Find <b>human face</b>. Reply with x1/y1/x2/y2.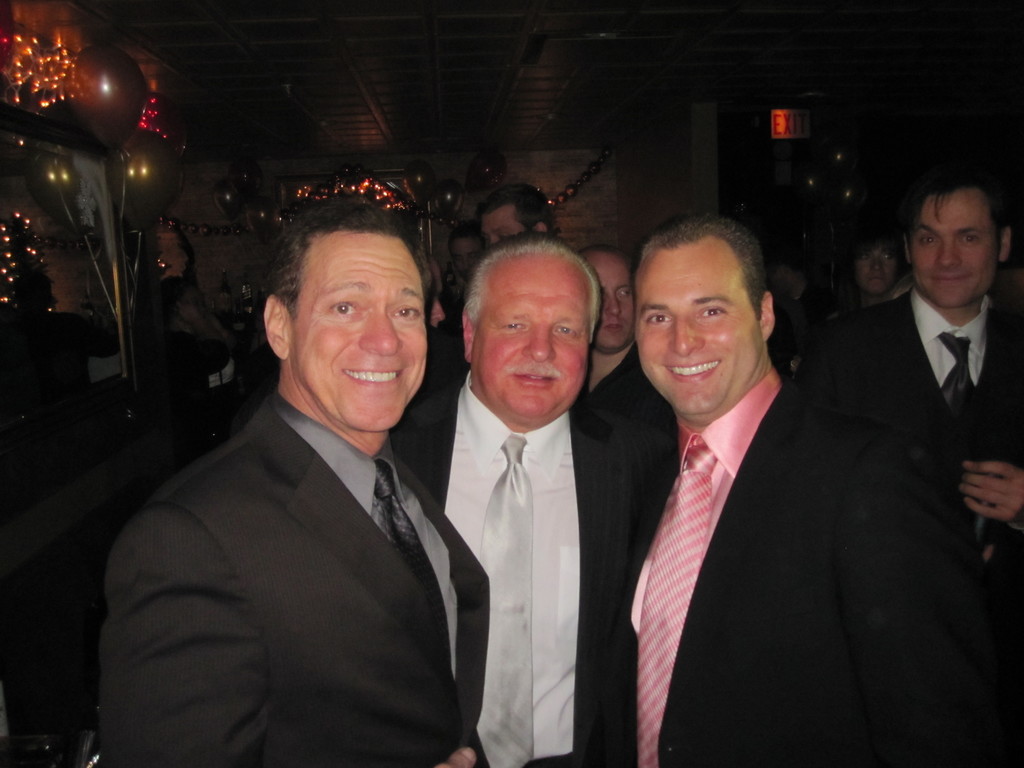
857/243/902/302.
